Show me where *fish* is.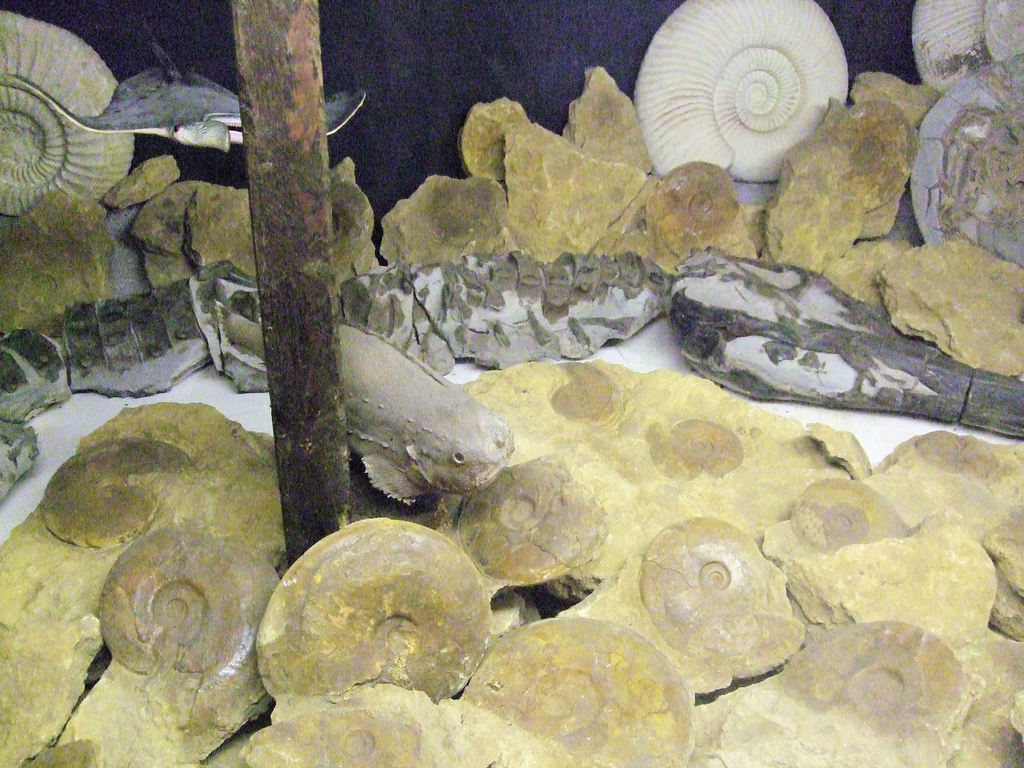
*fish* is at box(291, 309, 538, 517).
